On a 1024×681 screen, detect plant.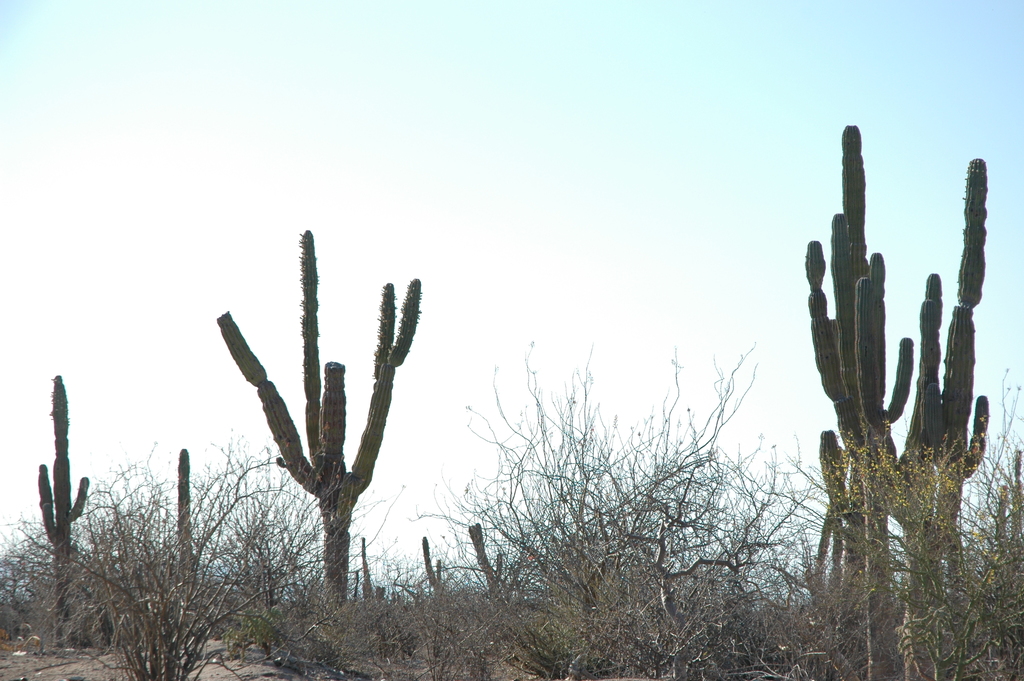
(794, 106, 972, 648).
